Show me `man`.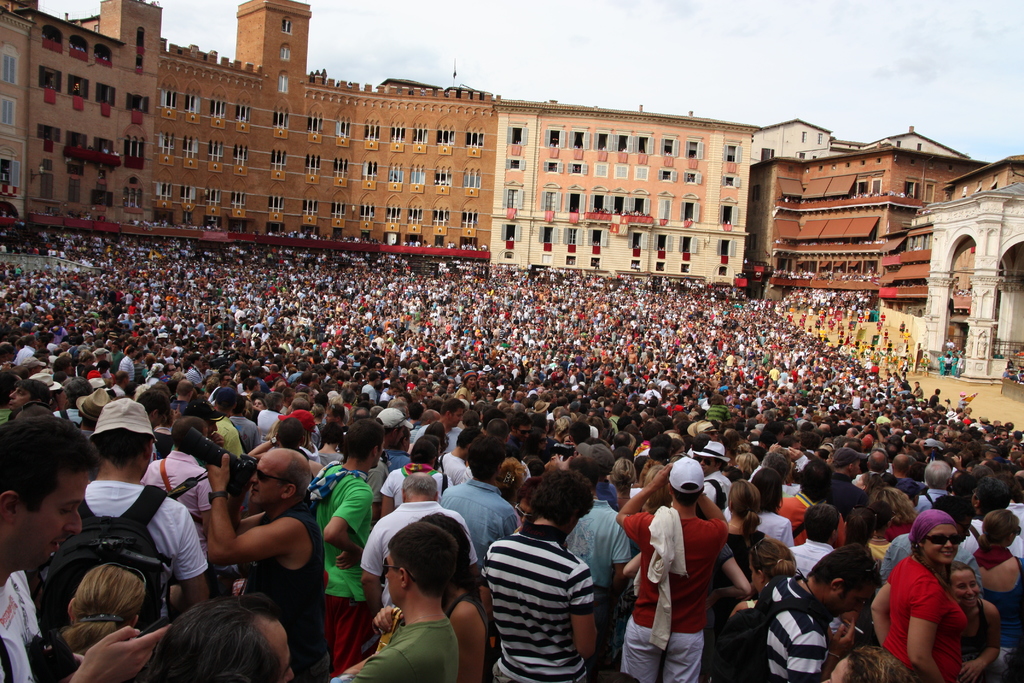
`man` is here: <bbox>8, 381, 48, 419</bbox>.
